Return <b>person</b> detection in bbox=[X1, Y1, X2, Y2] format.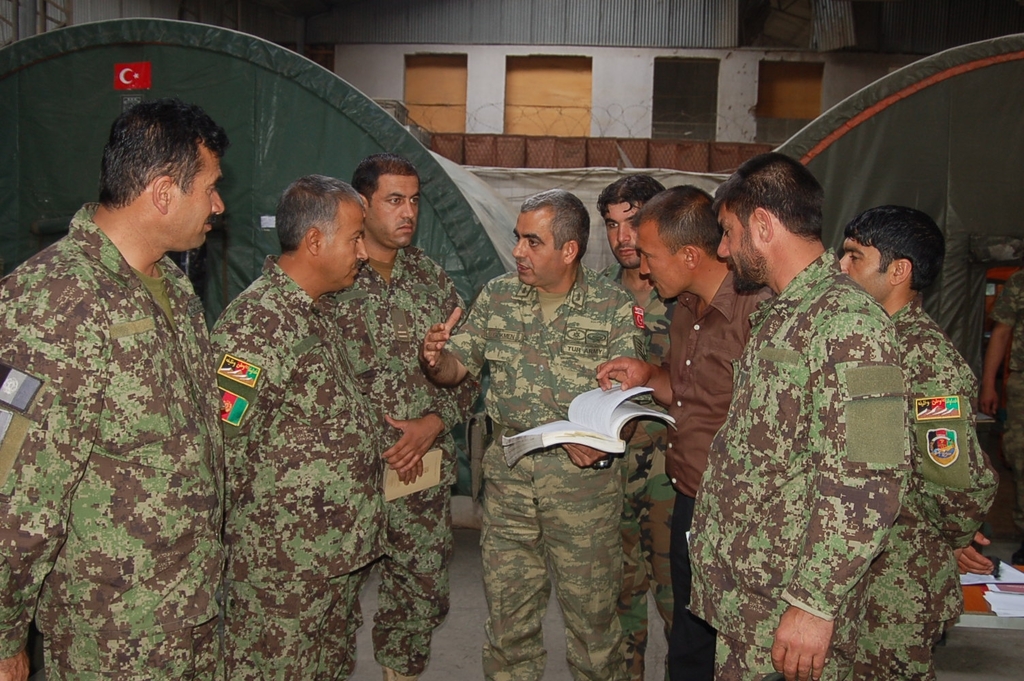
bbox=[685, 153, 907, 680].
